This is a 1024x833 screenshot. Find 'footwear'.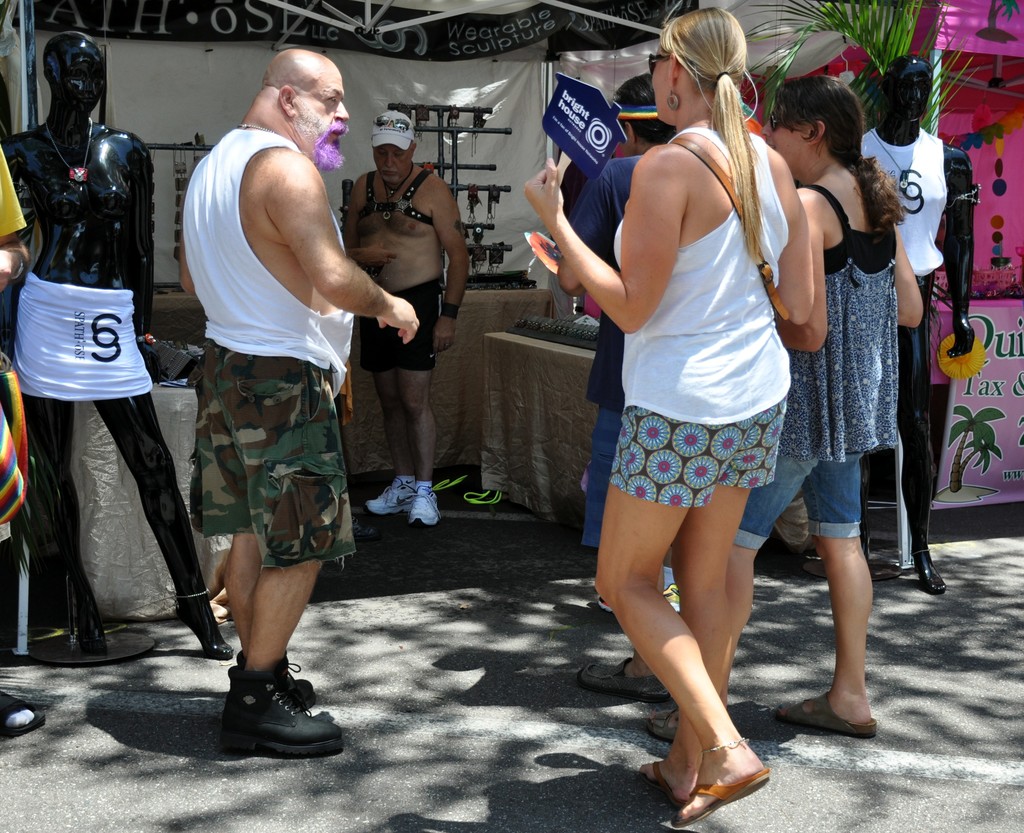
Bounding box: x1=635 y1=757 x2=695 y2=809.
